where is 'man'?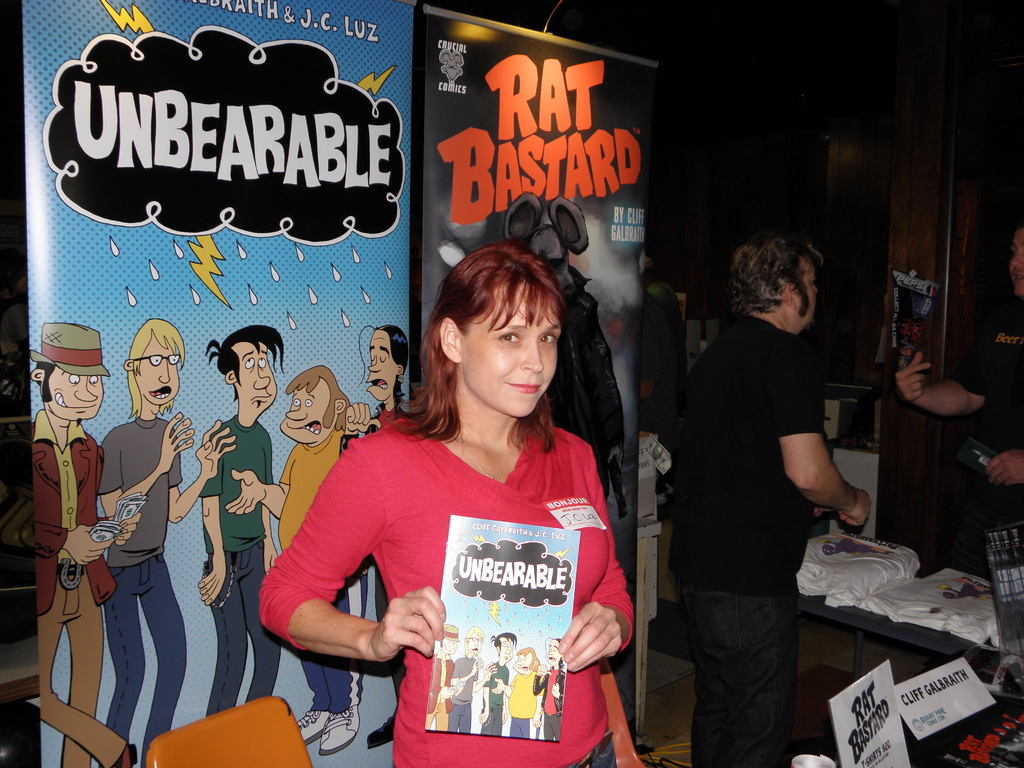
bbox=(199, 328, 278, 716).
